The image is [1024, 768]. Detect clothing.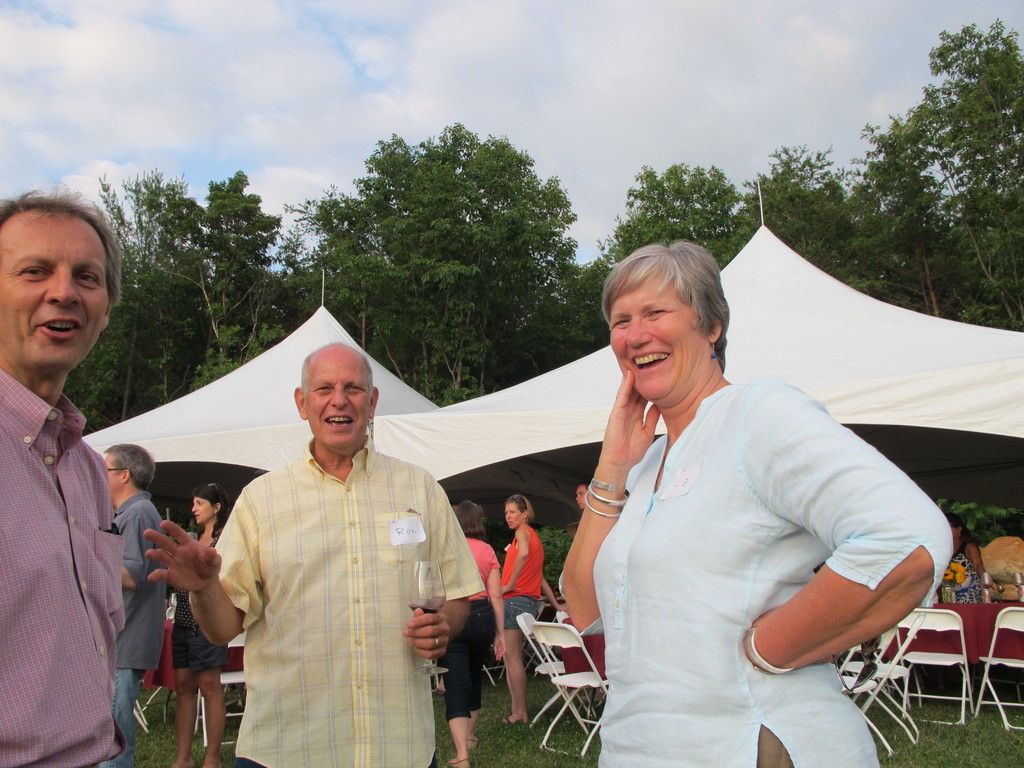
Detection: crop(557, 378, 956, 767).
